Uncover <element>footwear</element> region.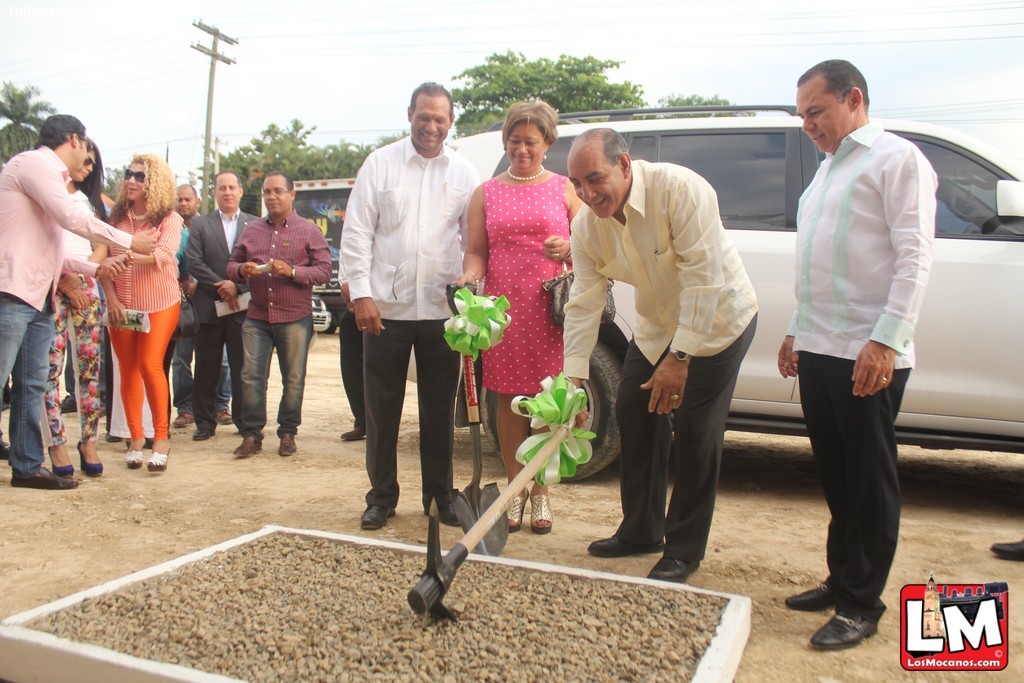
Uncovered: region(805, 587, 896, 653).
